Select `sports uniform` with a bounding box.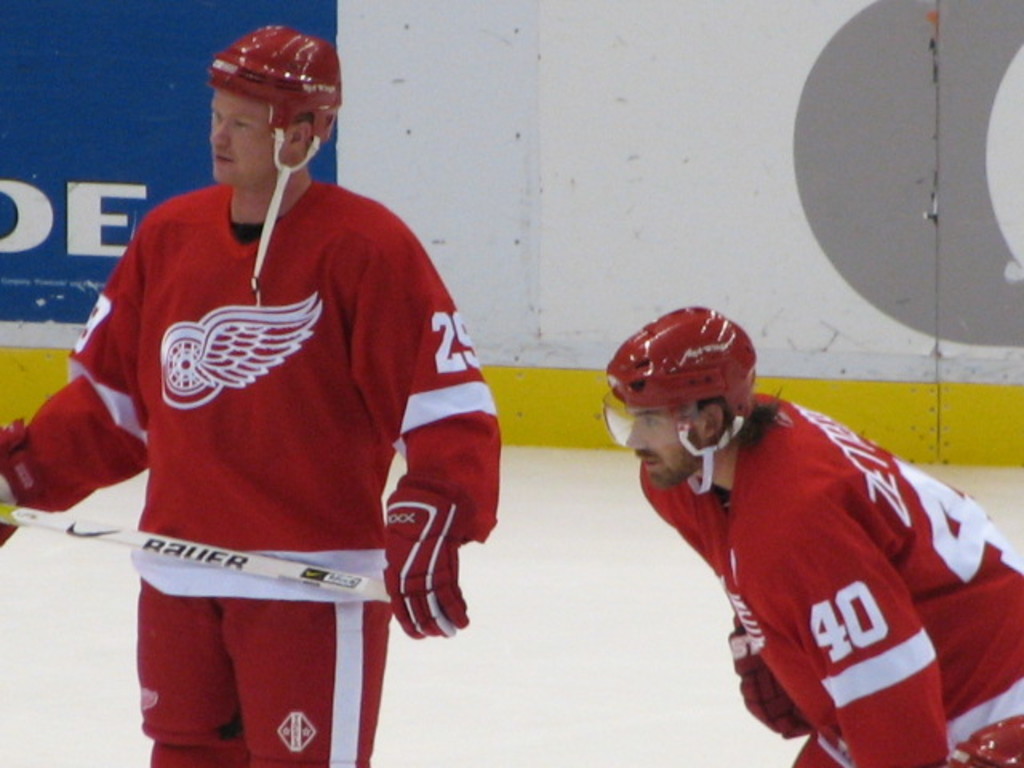
region(645, 392, 1016, 766).
